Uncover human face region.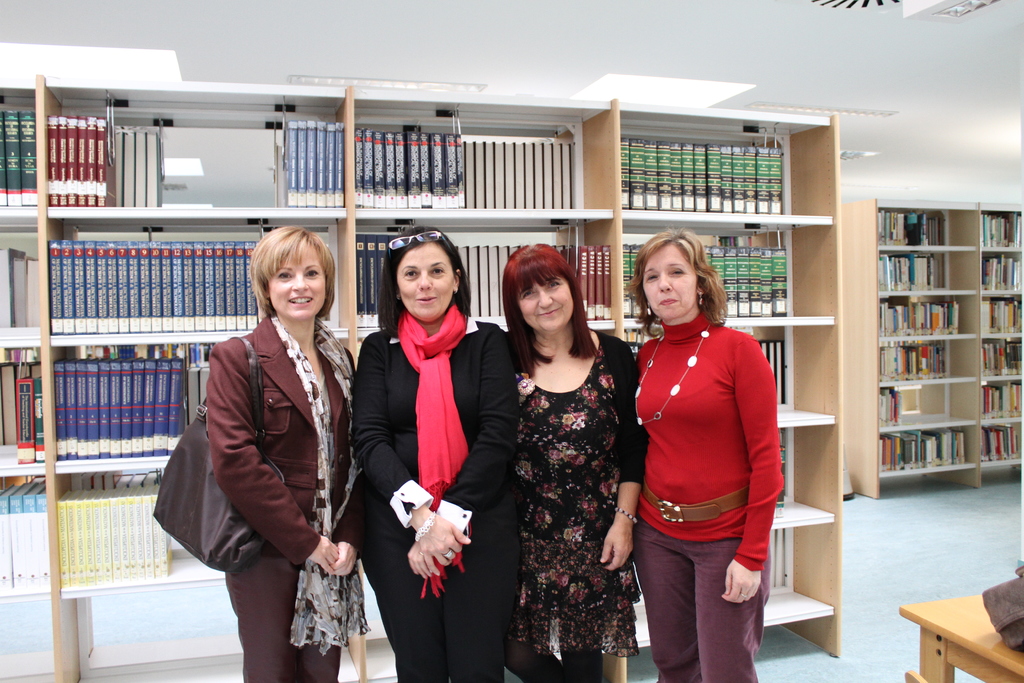
Uncovered: box(518, 277, 574, 330).
